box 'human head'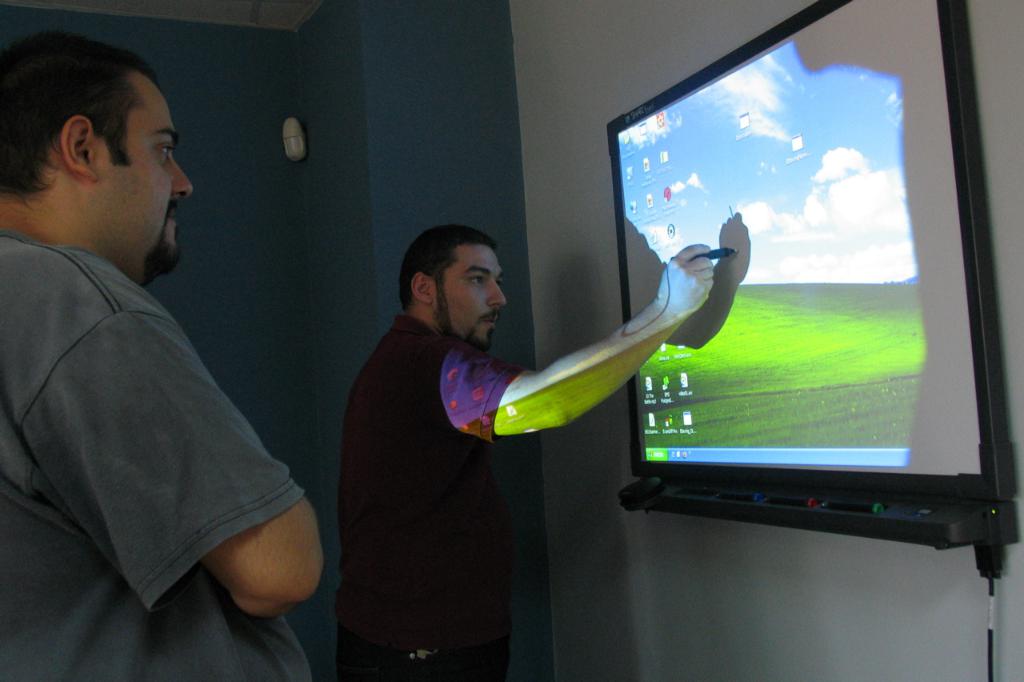
7/25/175/262
